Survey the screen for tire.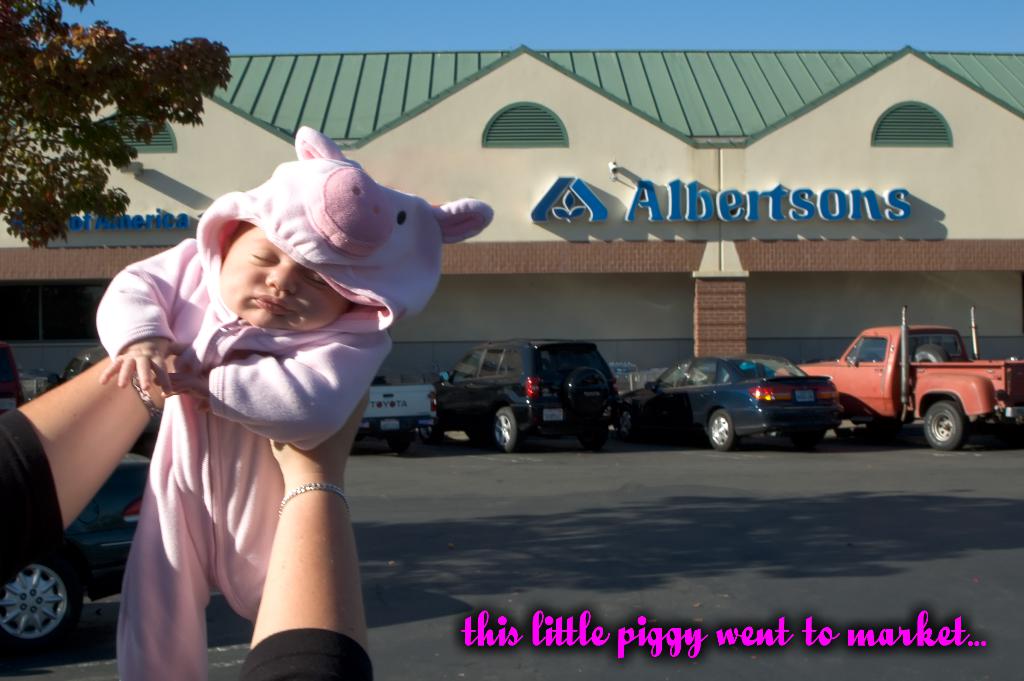
Survey found: region(564, 368, 609, 415).
